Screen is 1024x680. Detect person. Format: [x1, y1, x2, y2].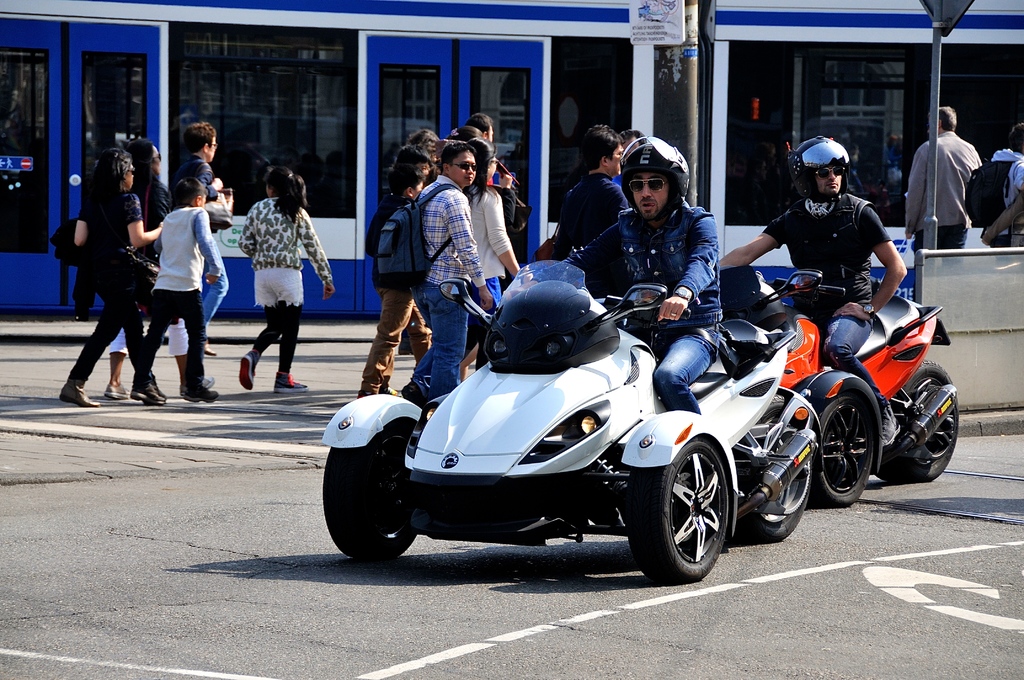
[66, 117, 150, 427].
